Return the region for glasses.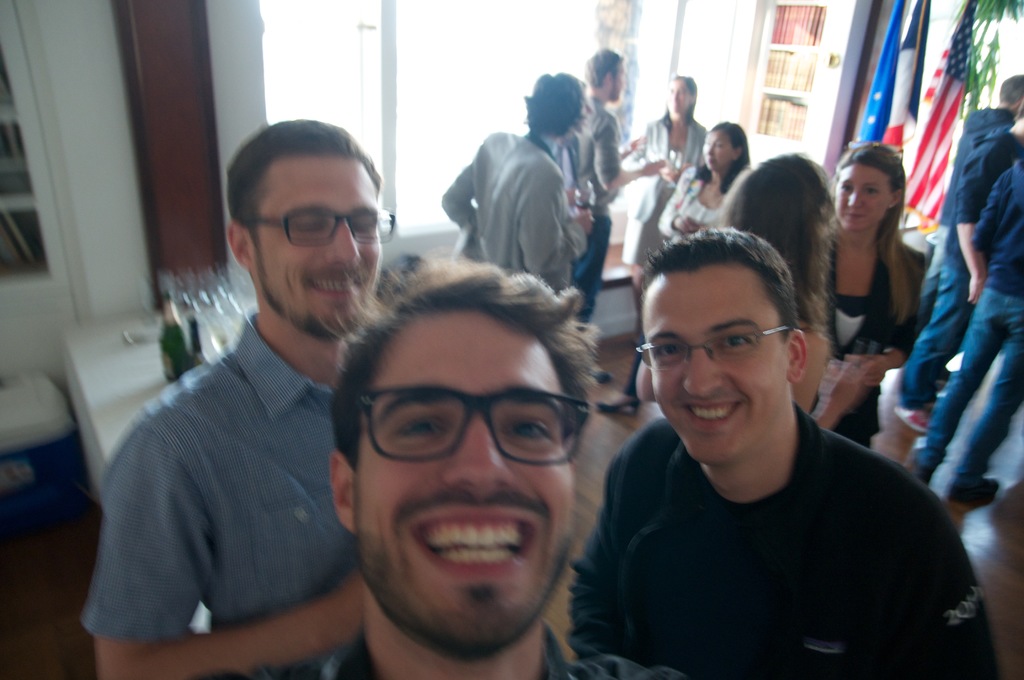
{"x1": 632, "y1": 327, "x2": 791, "y2": 371}.
